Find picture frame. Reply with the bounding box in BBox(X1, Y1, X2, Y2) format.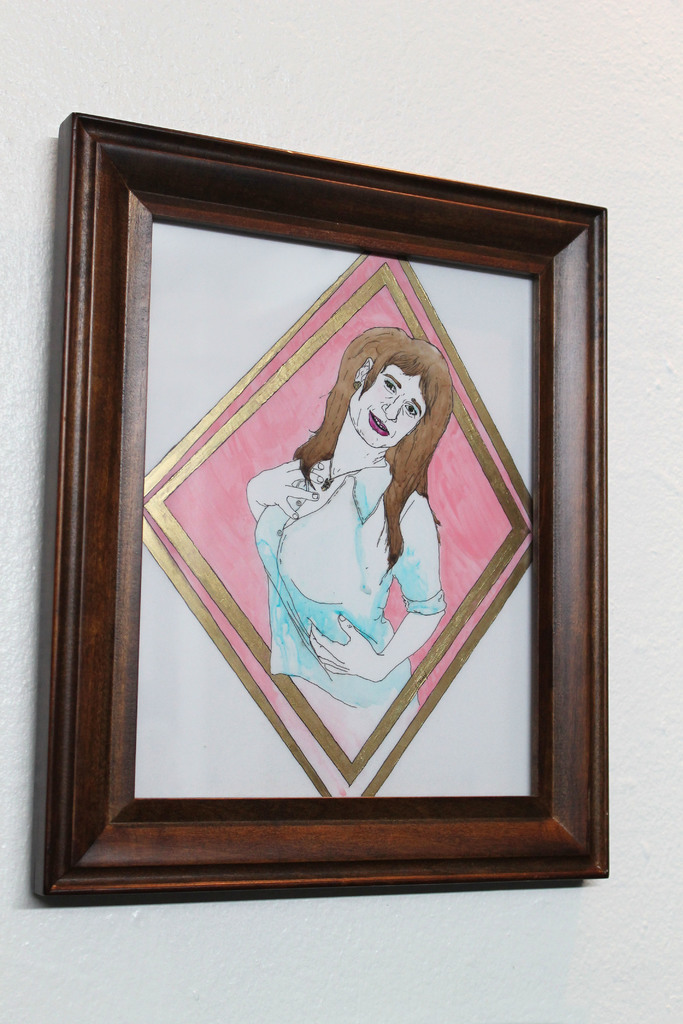
BBox(41, 110, 612, 902).
